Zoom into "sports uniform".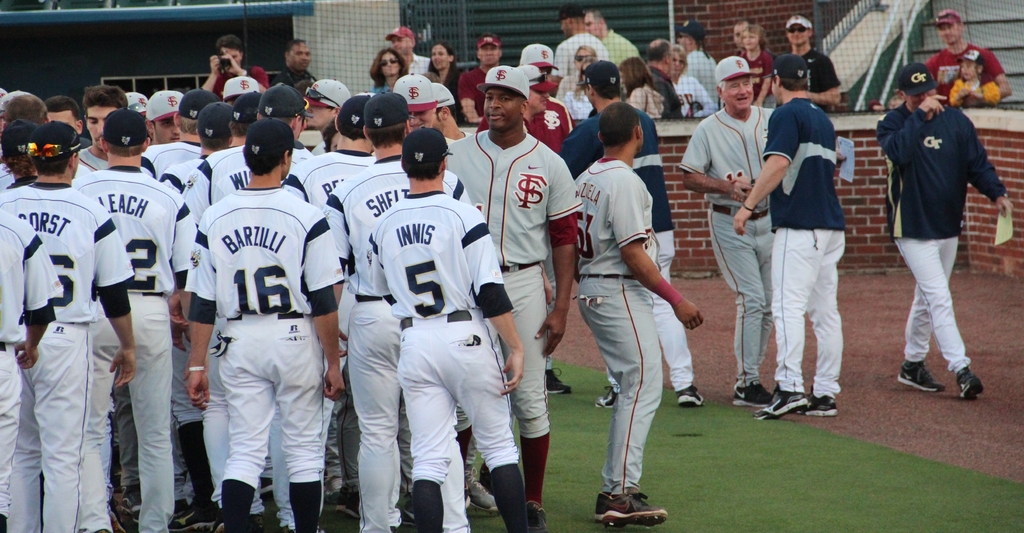
Zoom target: [left=948, top=72, right=1011, bottom=106].
